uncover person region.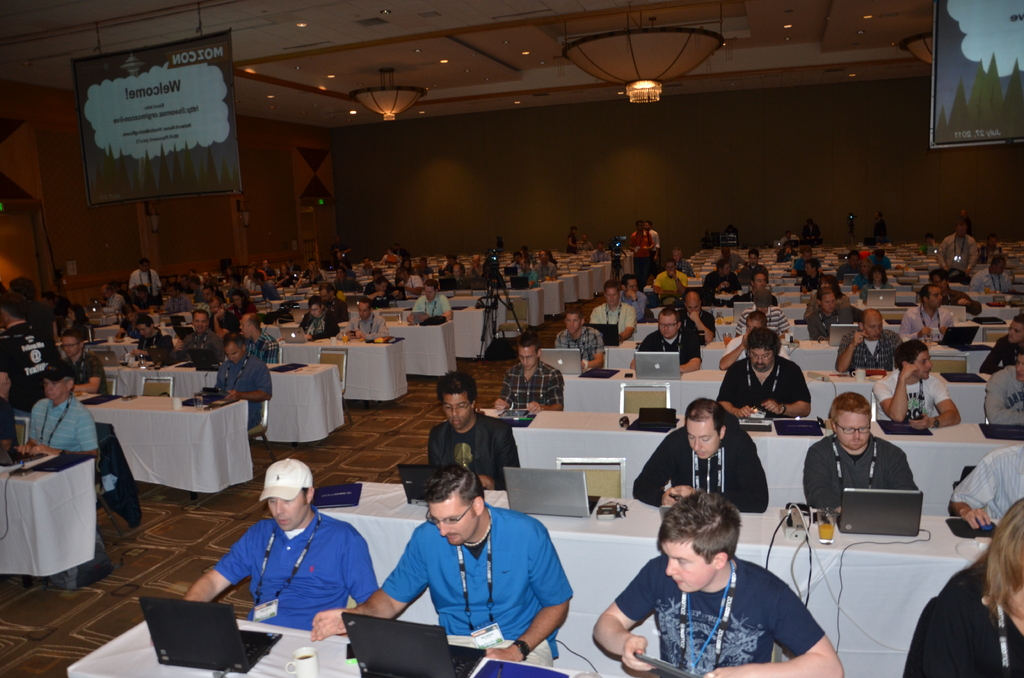
Uncovered: 721/221/741/242.
